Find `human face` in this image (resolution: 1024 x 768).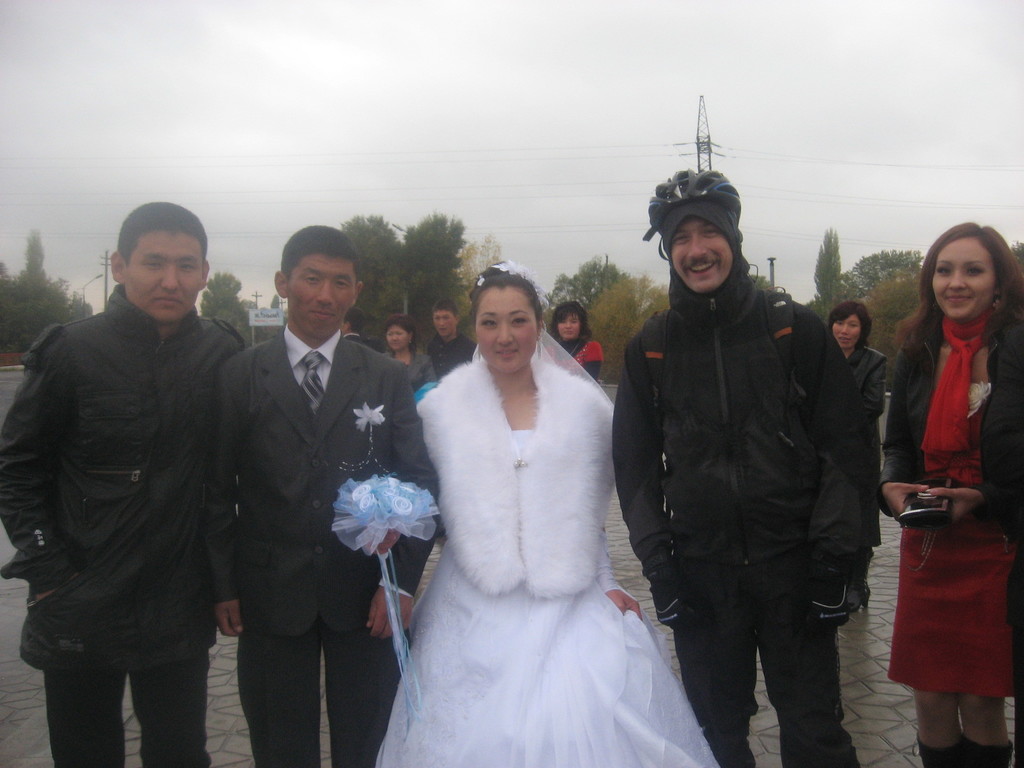
left=125, top=228, right=205, bottom=324.
